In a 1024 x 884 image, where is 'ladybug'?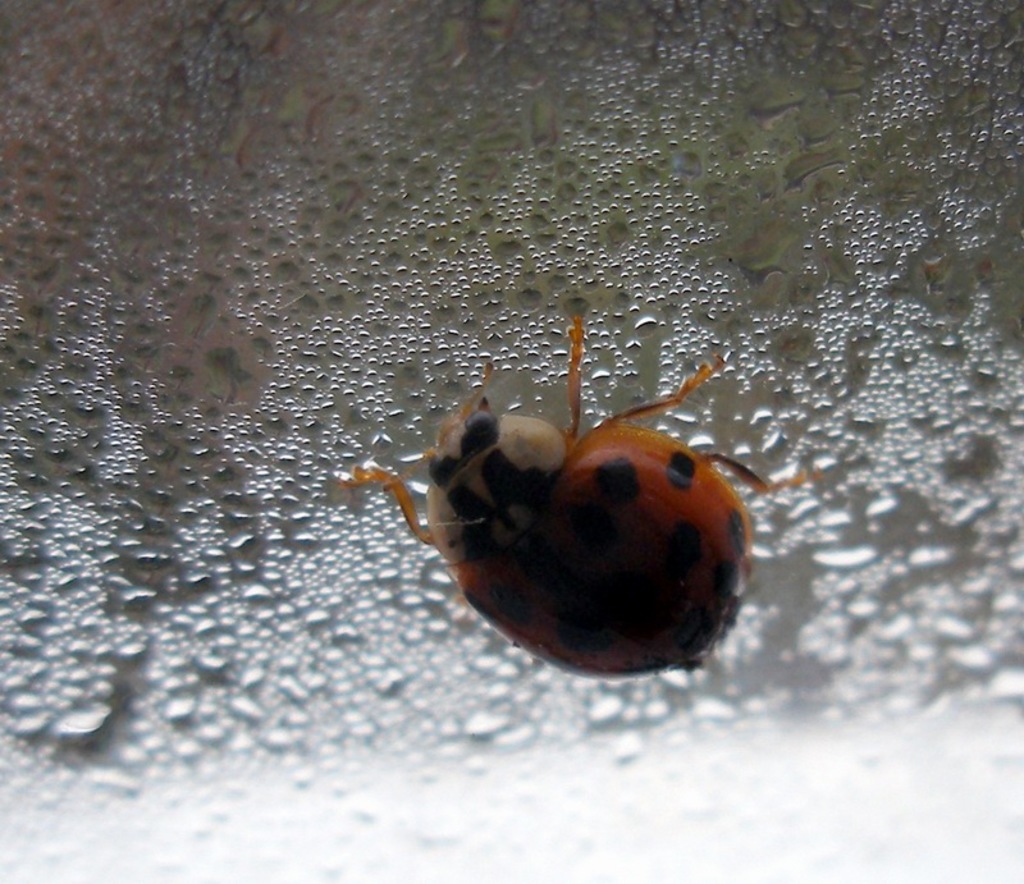
bbox=(339, 316, 822, 679).
